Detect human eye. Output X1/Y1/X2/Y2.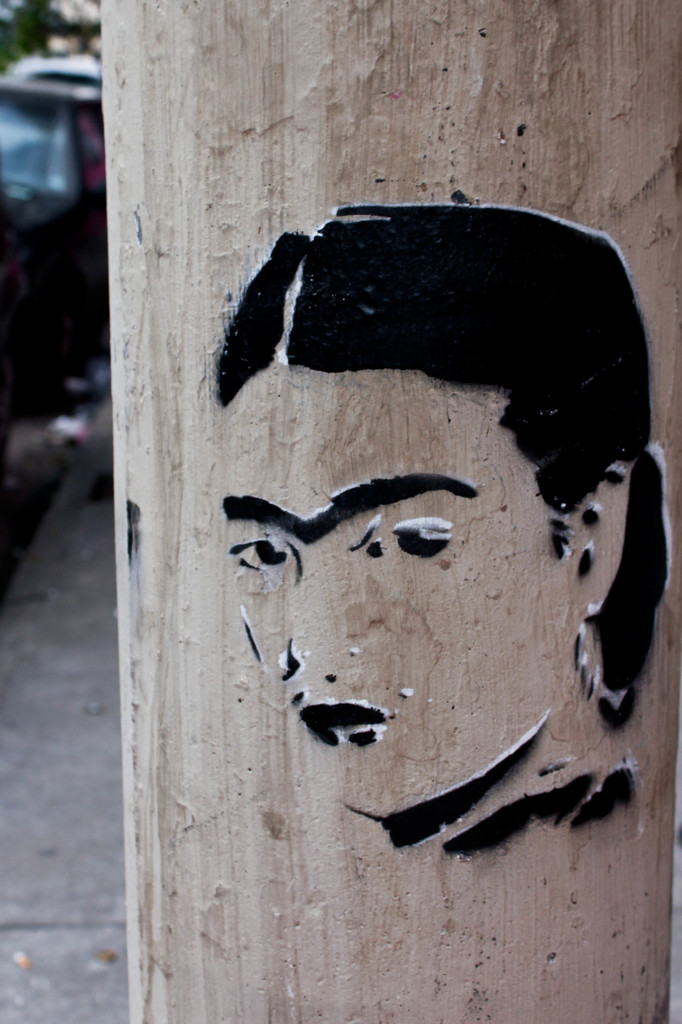
224/537/310/599.
